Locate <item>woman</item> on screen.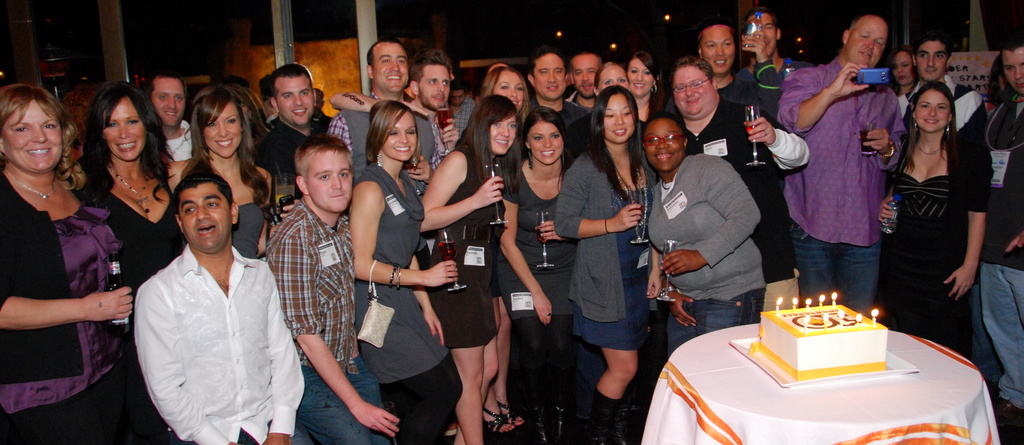
On screen at bbox(883, 44, 924, 103).
